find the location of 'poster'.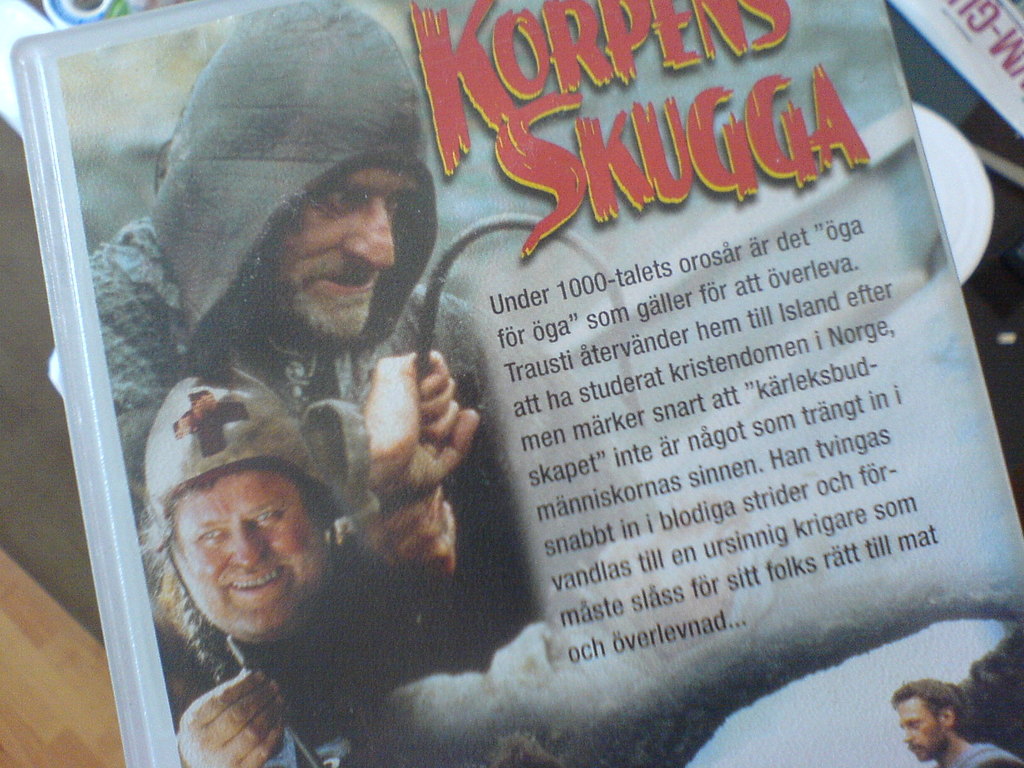
Location: Rect(54, 0, 1023, 767).
